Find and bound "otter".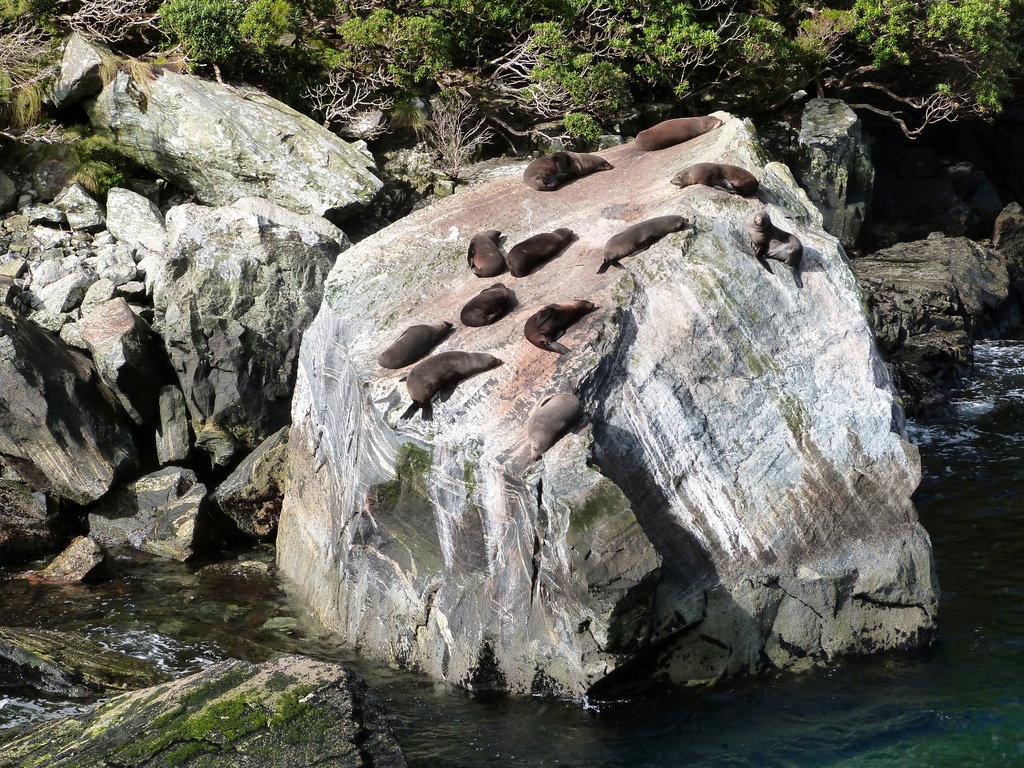
Bound: {"x1": 521, "y1": 294, "x2": 600, "y2": 357}.
